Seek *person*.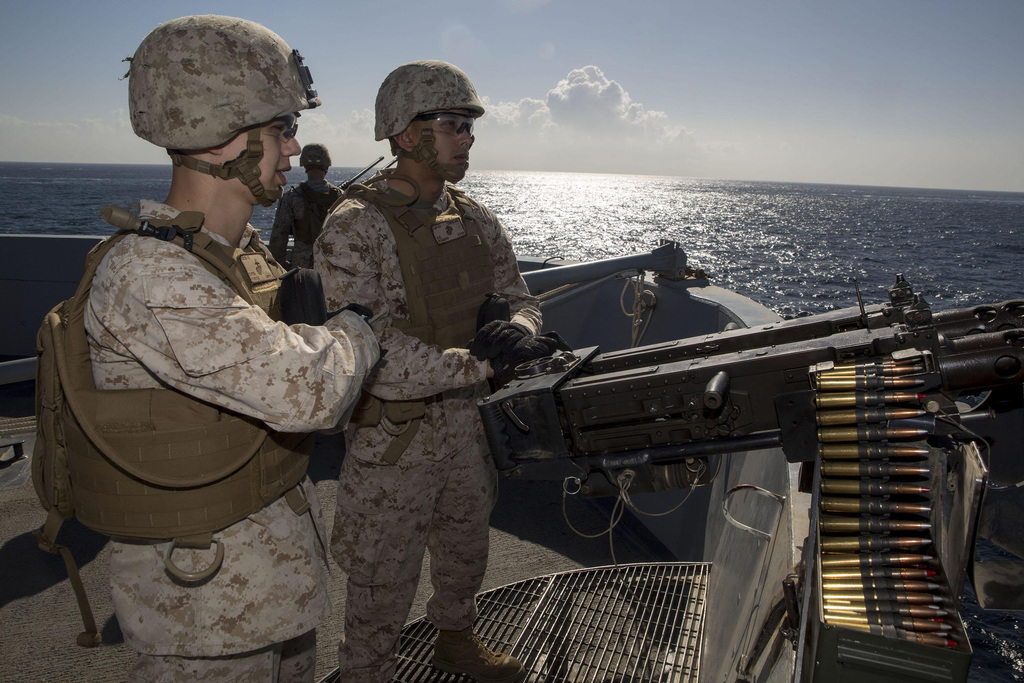
region(307, 79, 532, 682).
